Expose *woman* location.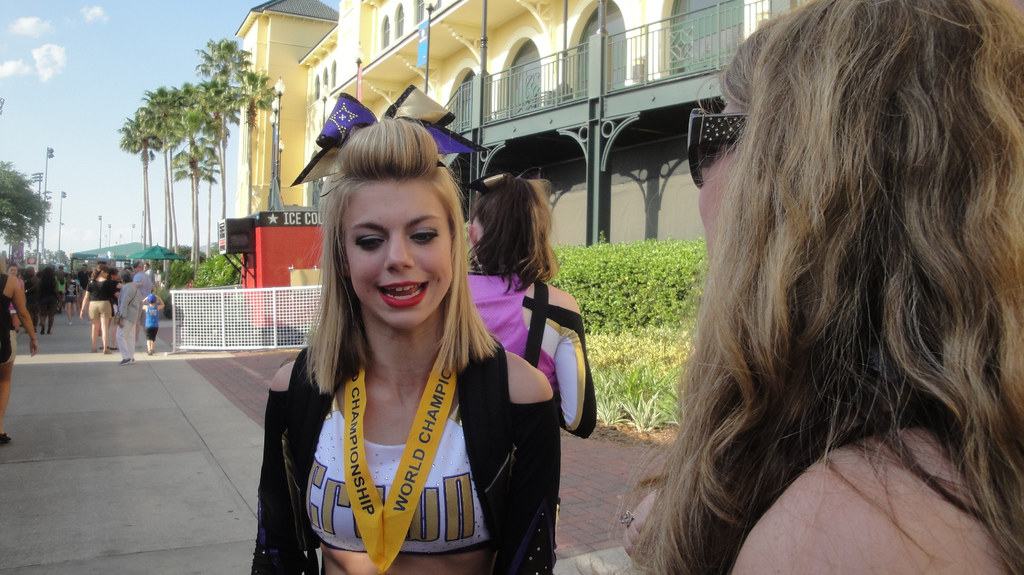
Exposed at select_region(460, 168, 595, 441).
